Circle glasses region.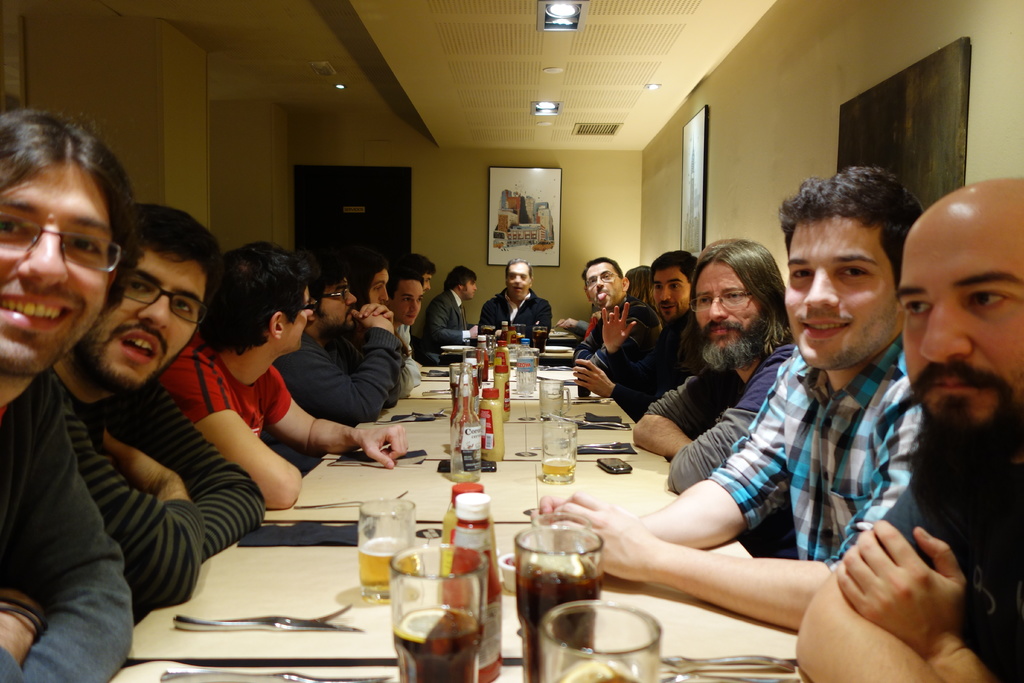
Region: box=[1, 214, 124, 271].
